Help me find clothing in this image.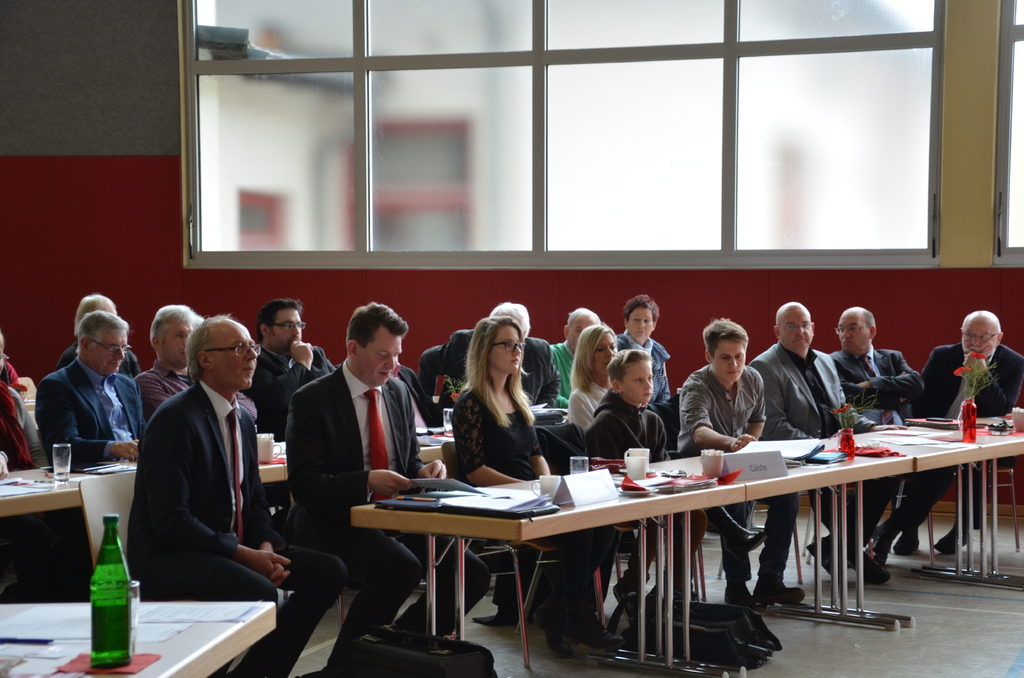
Found it: rect(124, 382, 273, 585).
